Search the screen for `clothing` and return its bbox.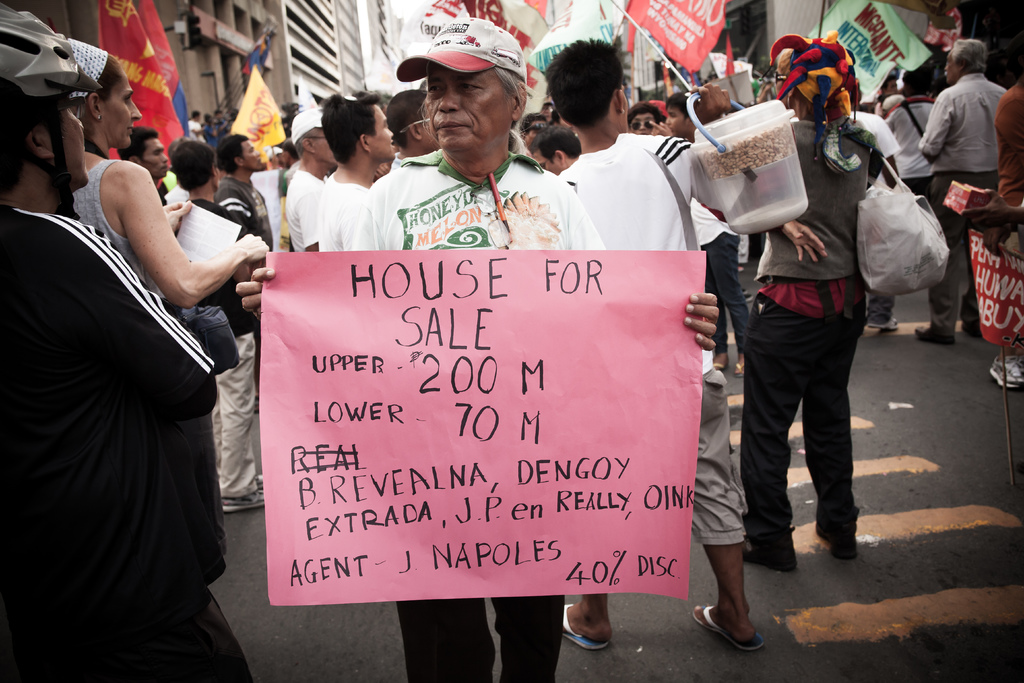
Found: [left=70, top=71, right=1023, bottom=541].
